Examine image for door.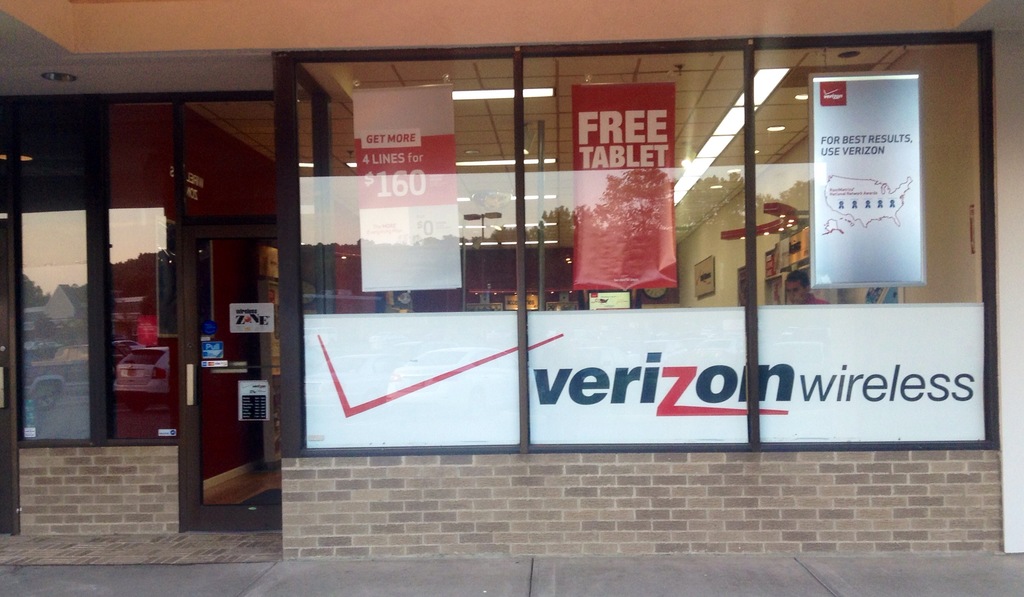
Examination result: [left=177, top=221, right=282, bottom=533].
